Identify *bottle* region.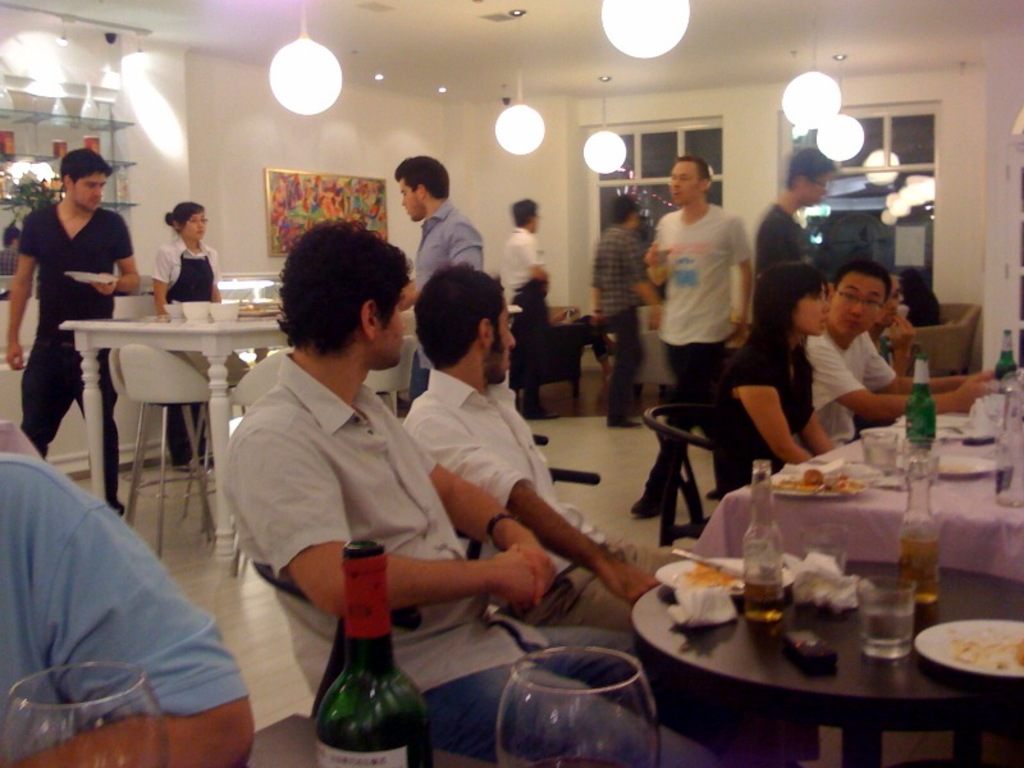
Region: (left=289, top=520, right=415, bottom=745).
